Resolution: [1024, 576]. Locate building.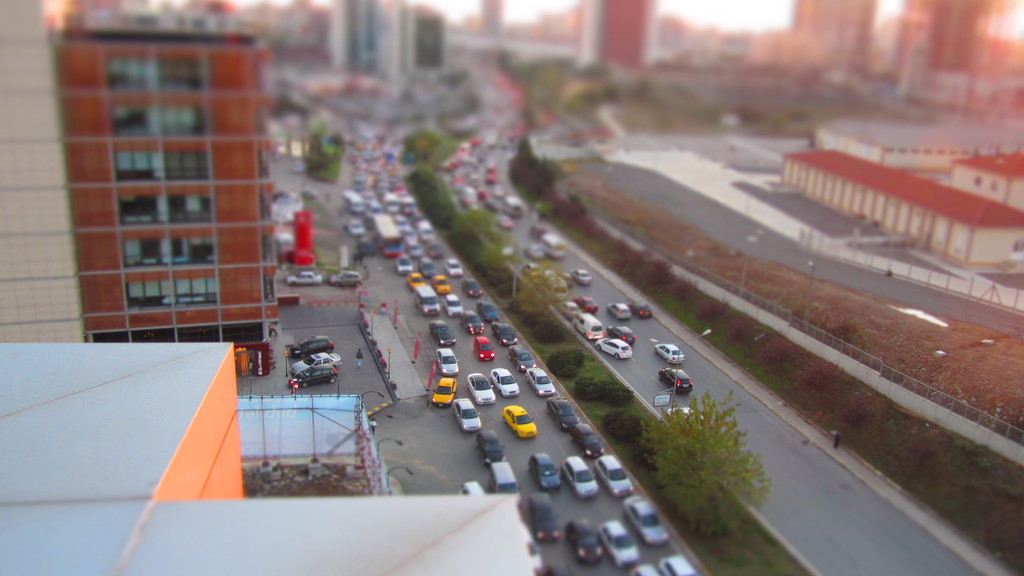
323 0 417 86.
